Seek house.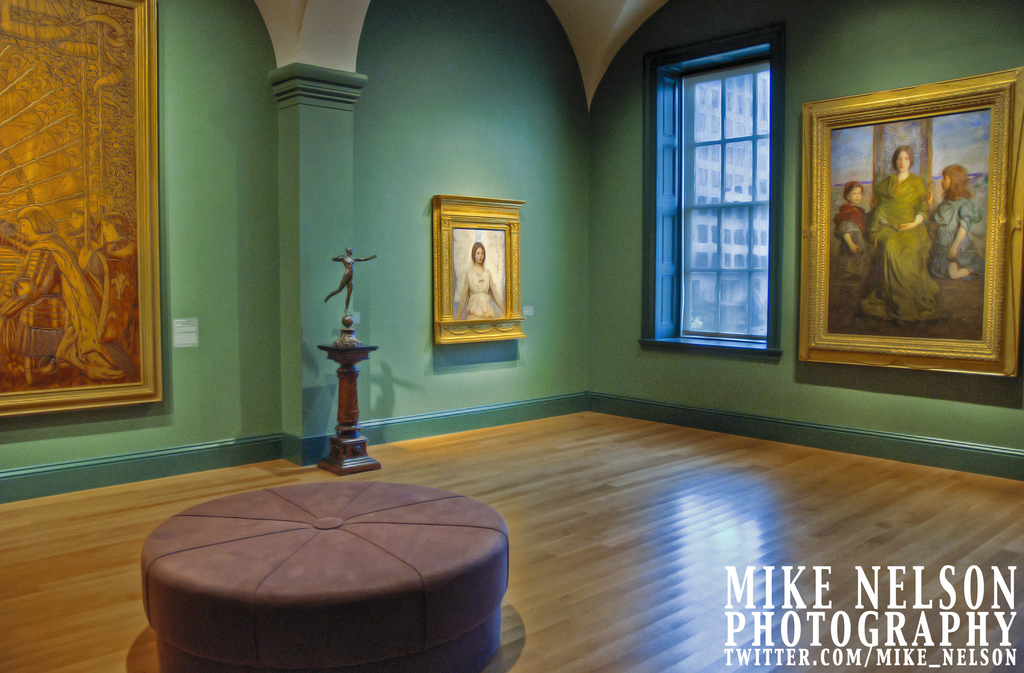
x1=5, y1=0, x2=1021, y2=672.
